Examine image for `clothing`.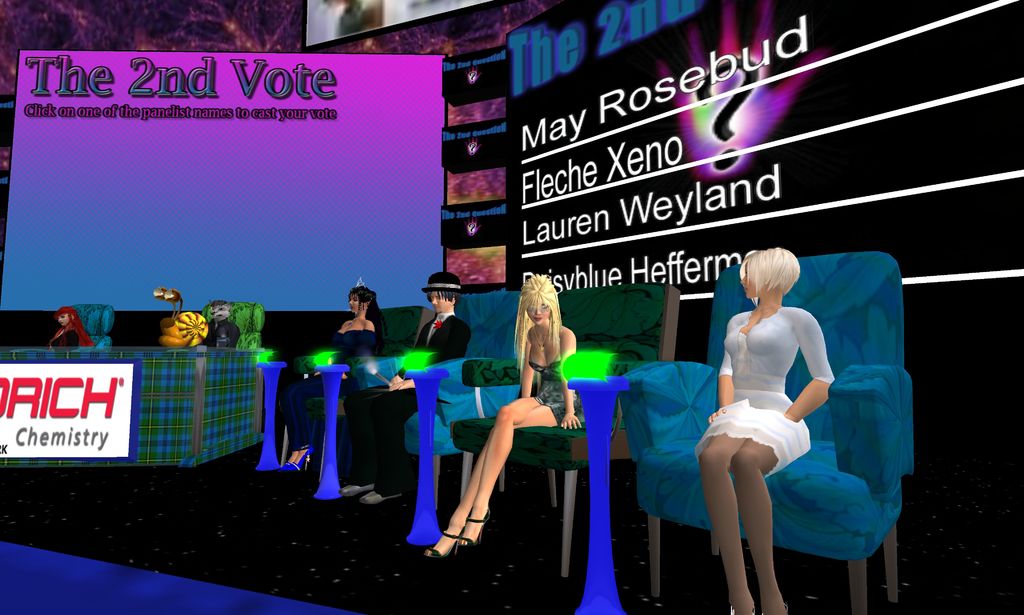
Examination result: detection(292, 334, 374, 441).
